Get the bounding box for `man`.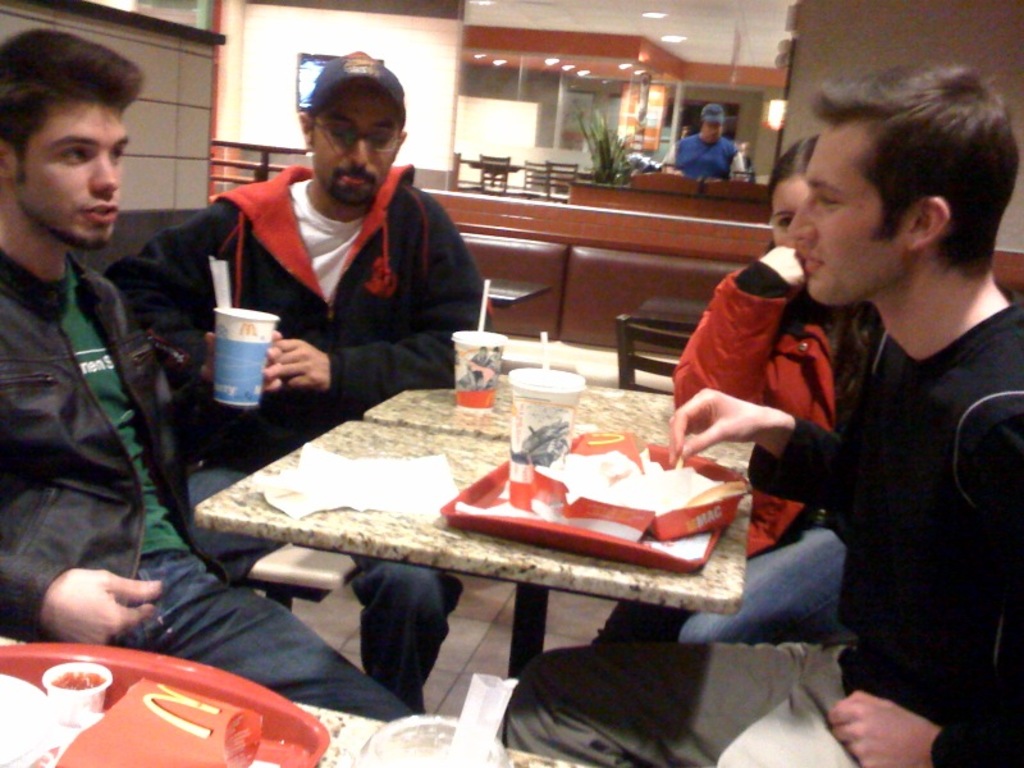
102 56 492 700.
